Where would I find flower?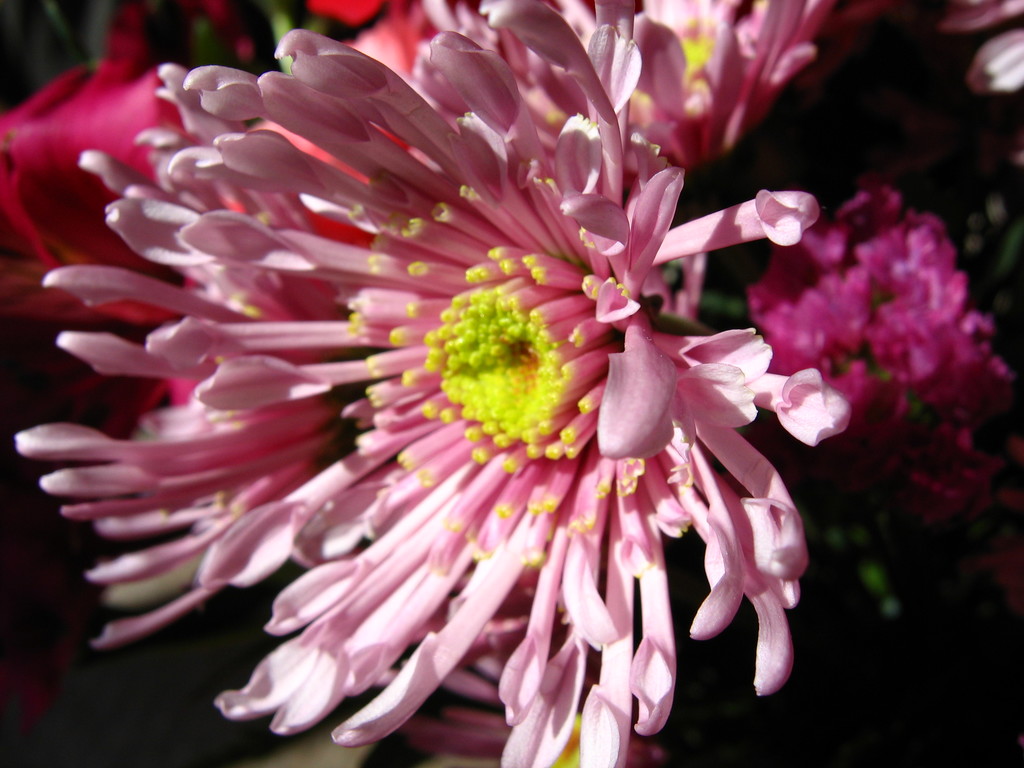
At [left=0, top=3, right=445, bottom=442].
